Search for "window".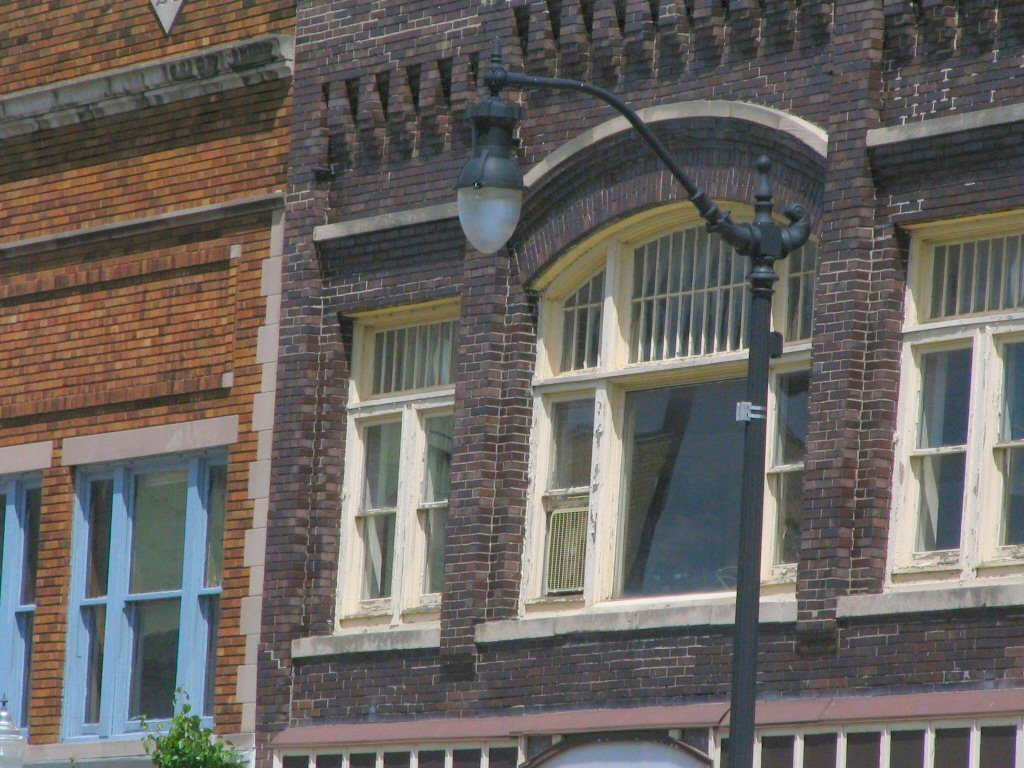
Found at bbox(0, 467, 43, 749).
